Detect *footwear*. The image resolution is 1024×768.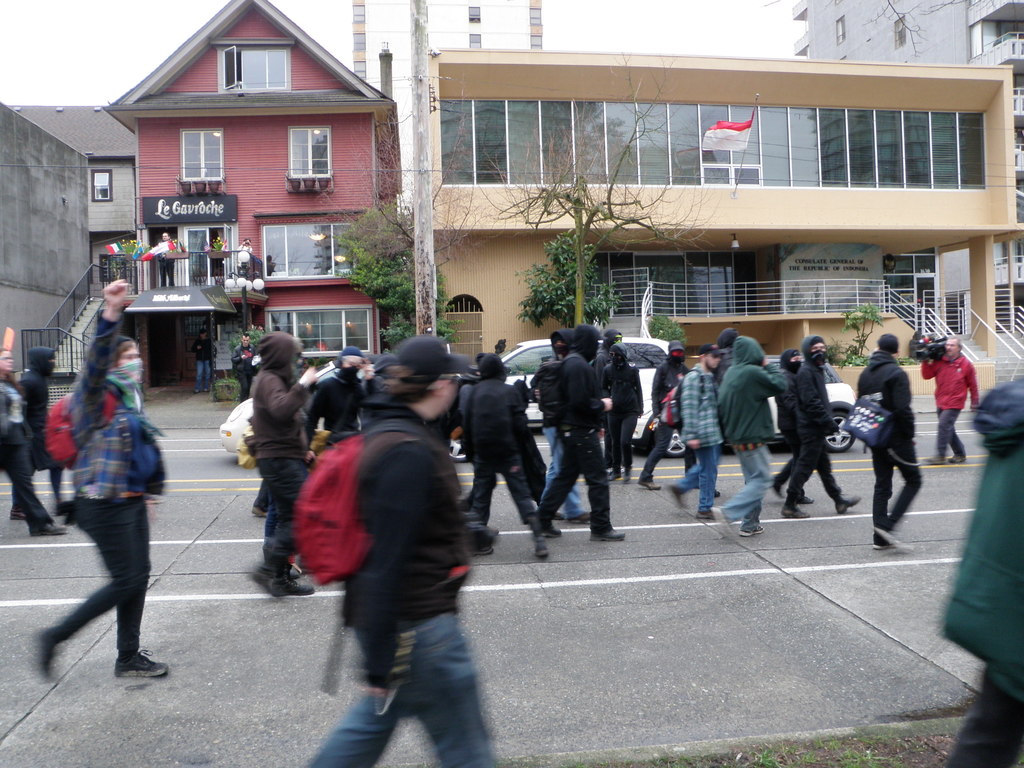
bbox=(8, 506, 29, 518).
